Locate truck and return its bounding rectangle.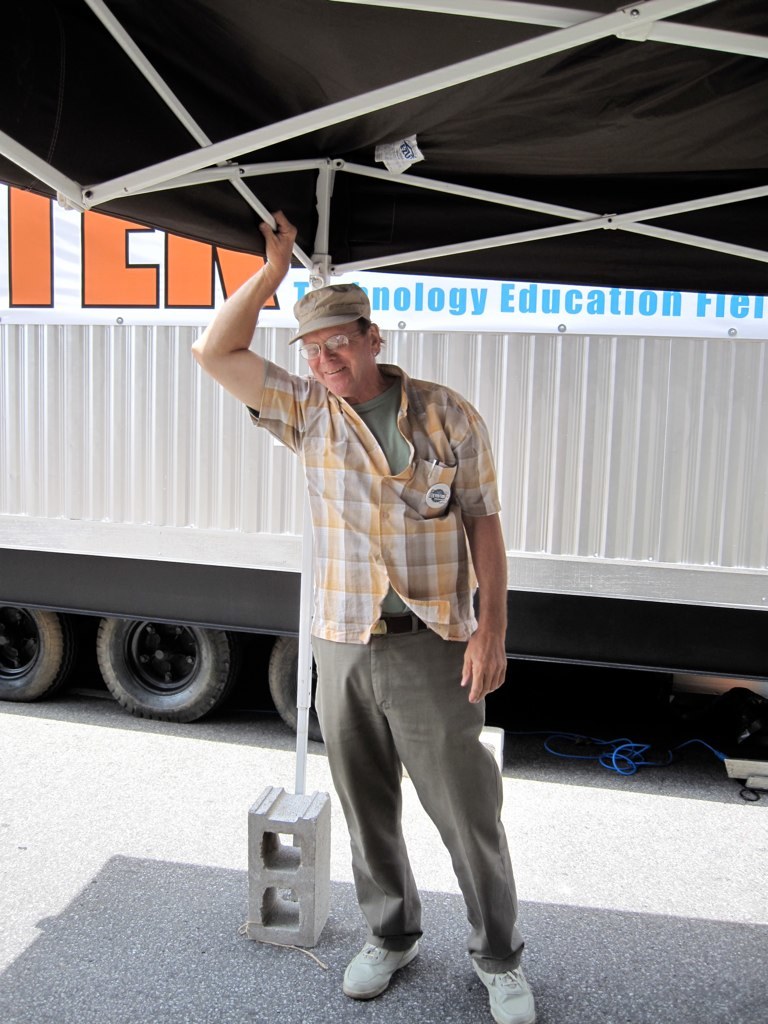
<region>0, 185, 767, 744</region>.
